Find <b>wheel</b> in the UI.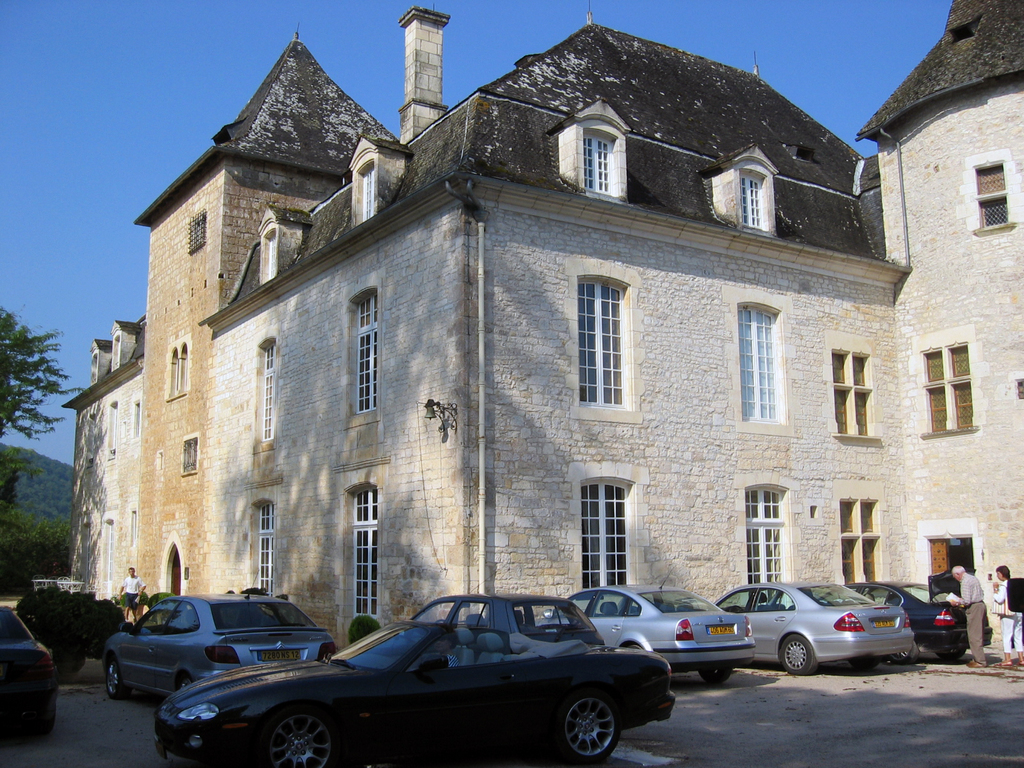
UI element at bbox(885, 641, 918, 663).
